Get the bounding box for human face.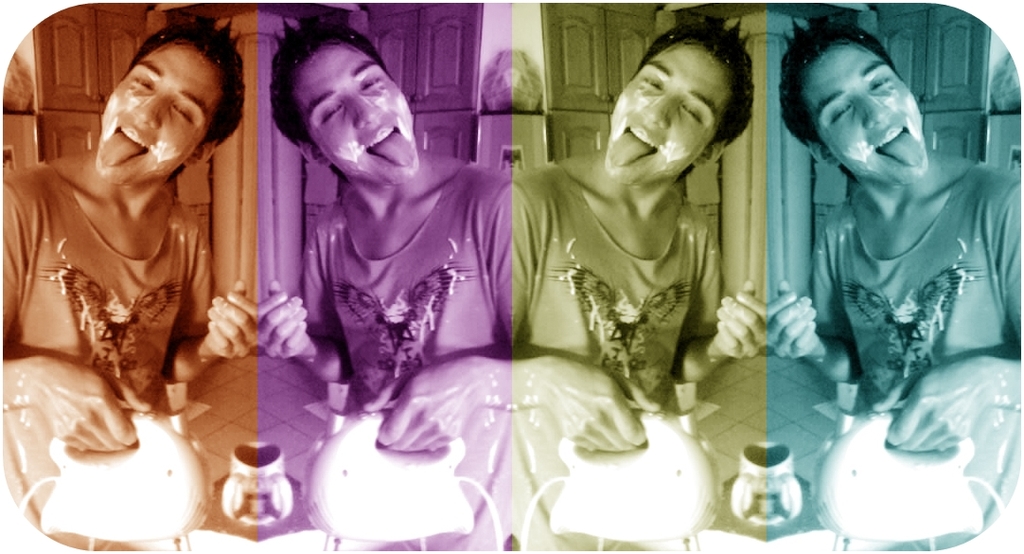
<box>94,44,223,187</box>.
